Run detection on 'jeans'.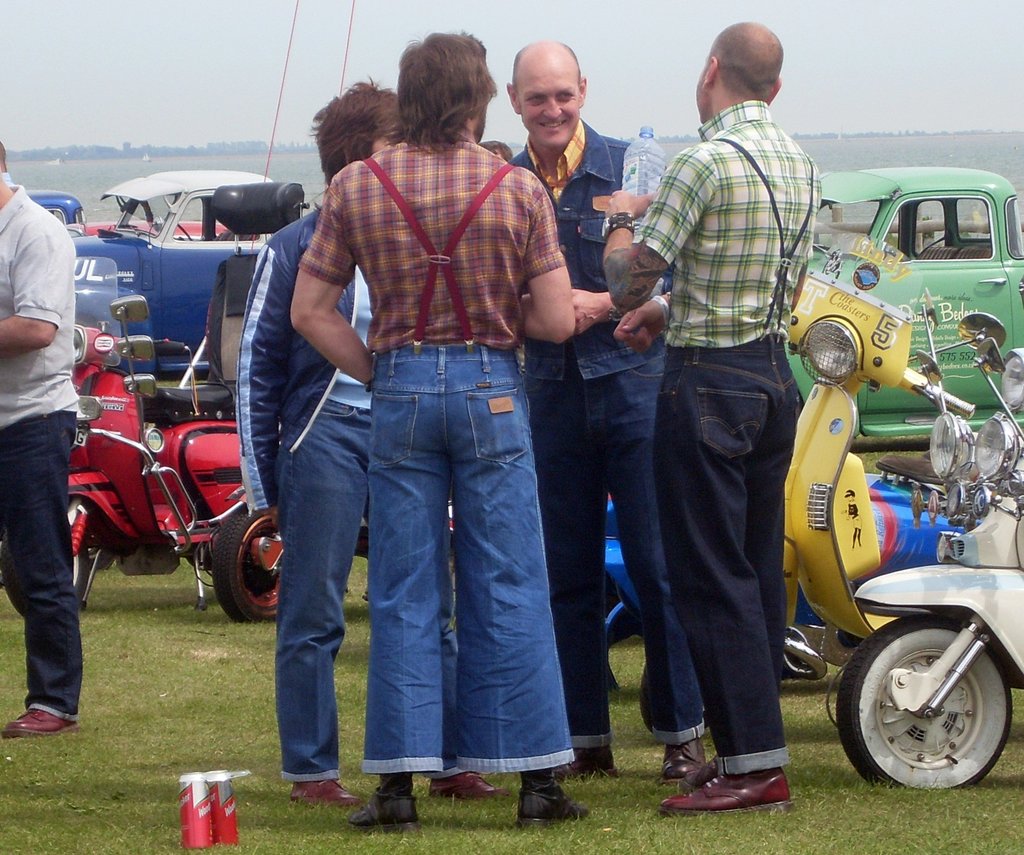
Result: (x1=298, y1=361, x2=572, y2=817).
